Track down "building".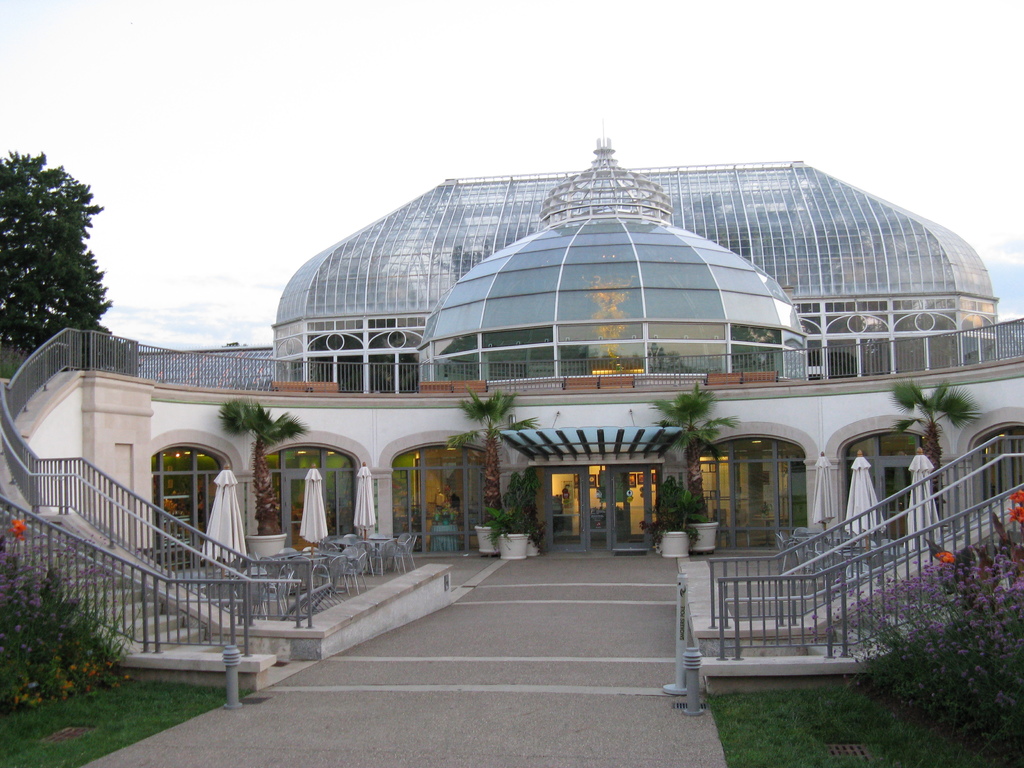
Tracked to rect(0, 143, 1023, 683).
